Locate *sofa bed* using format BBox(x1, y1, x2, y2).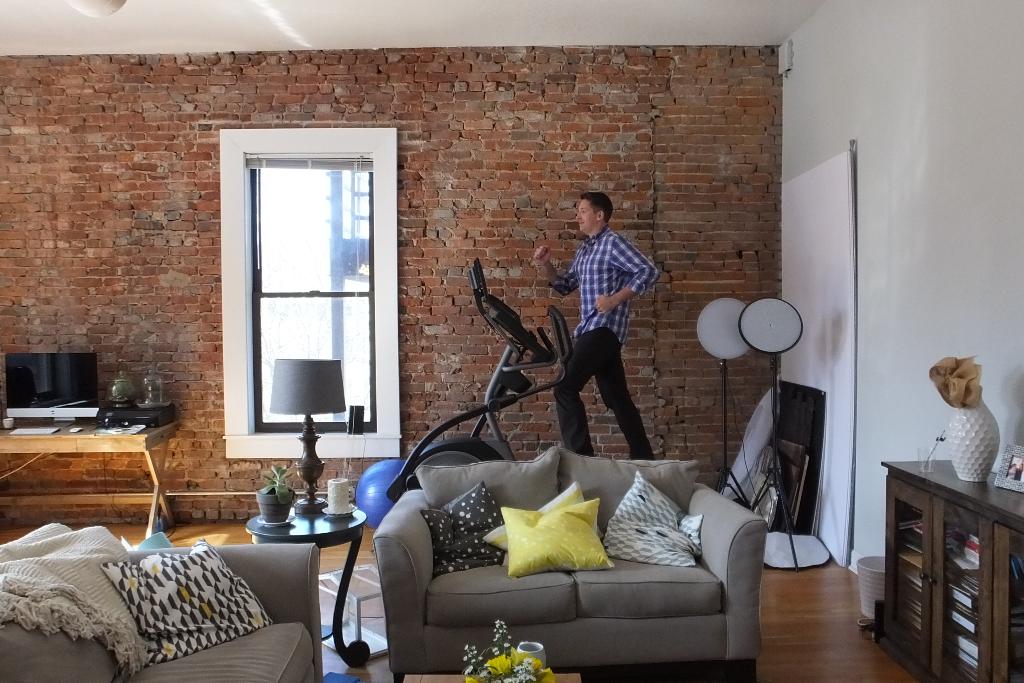
BBox(0, 520, 320, 682).
